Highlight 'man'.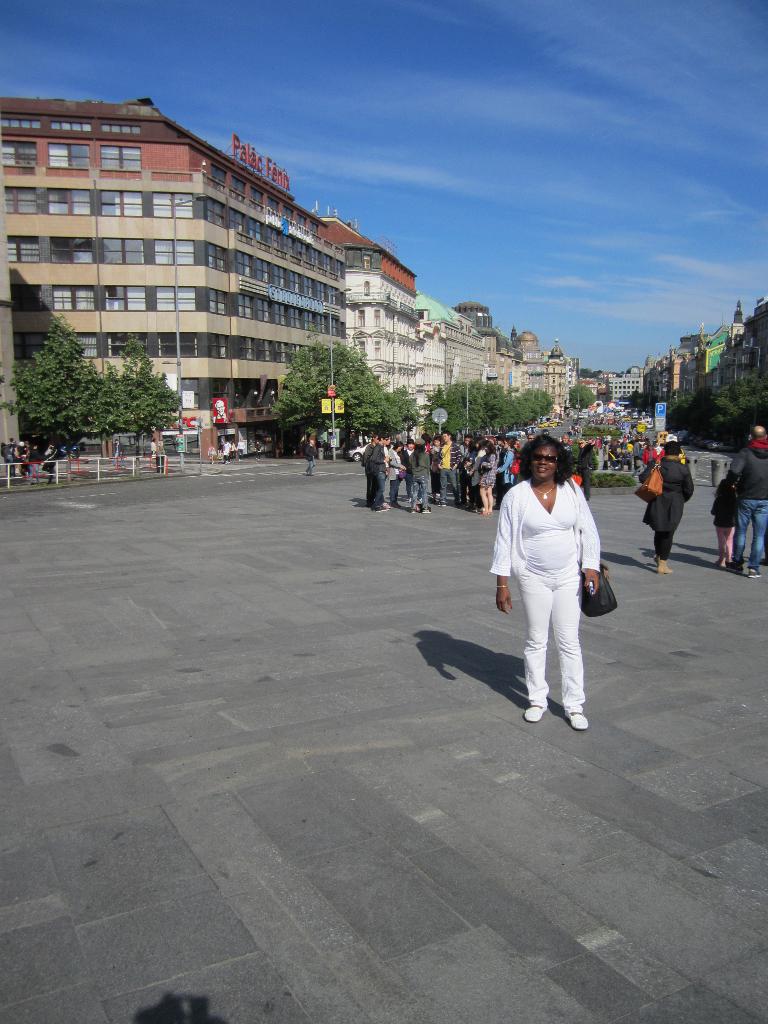
Highlighted region: region(458, 436, 472, 460).
